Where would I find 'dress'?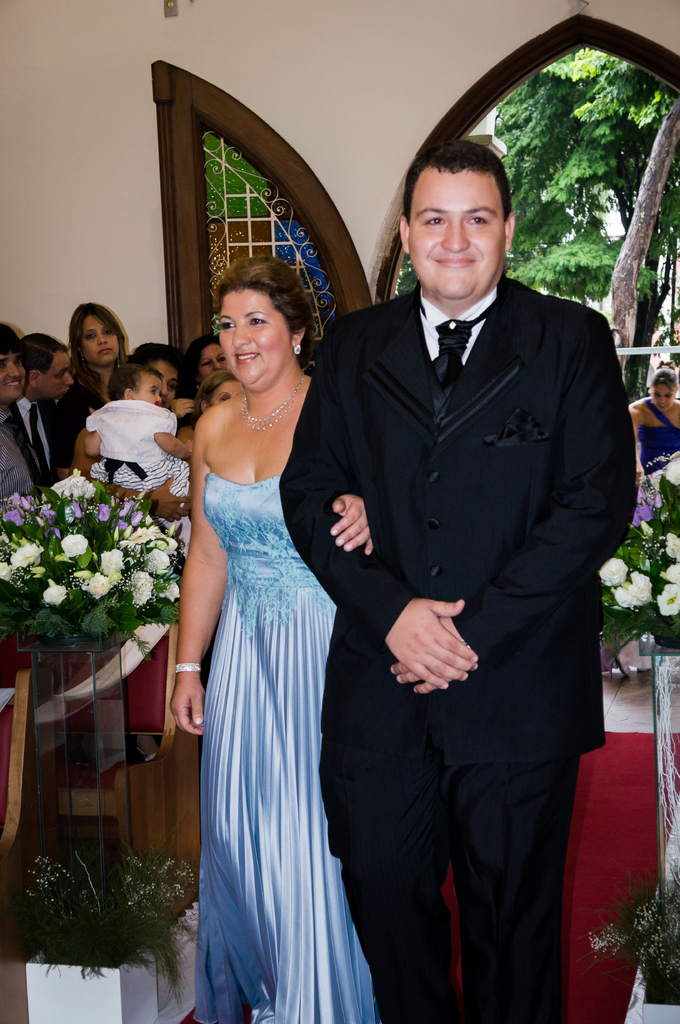
At [202, 388, 386, 1023].
